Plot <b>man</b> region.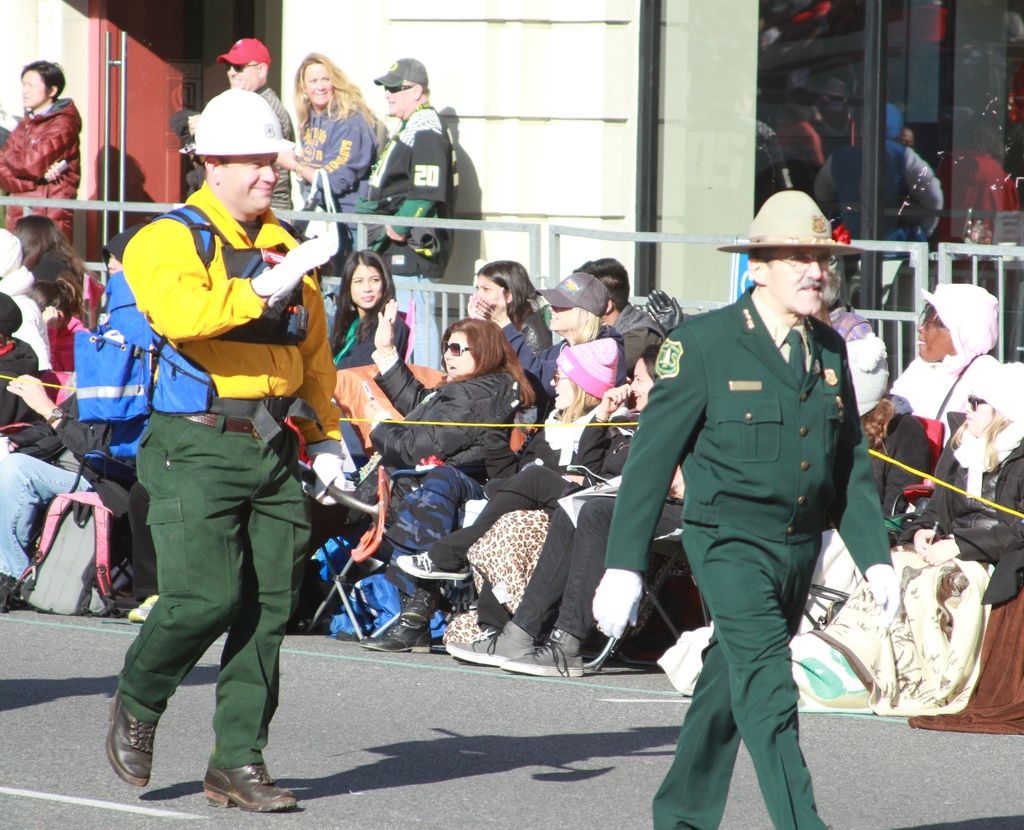
Plotted at [364, 56, 456, 370].
